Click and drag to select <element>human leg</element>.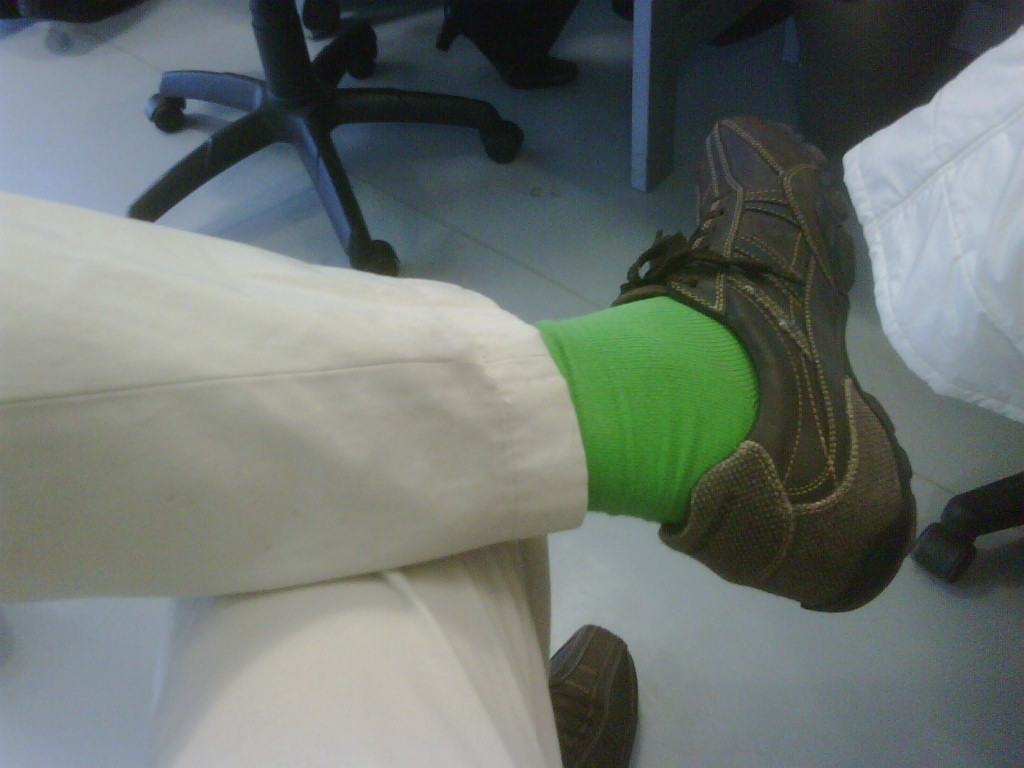
Selection: x1=137, y1=523, x2=648, y2=767.
